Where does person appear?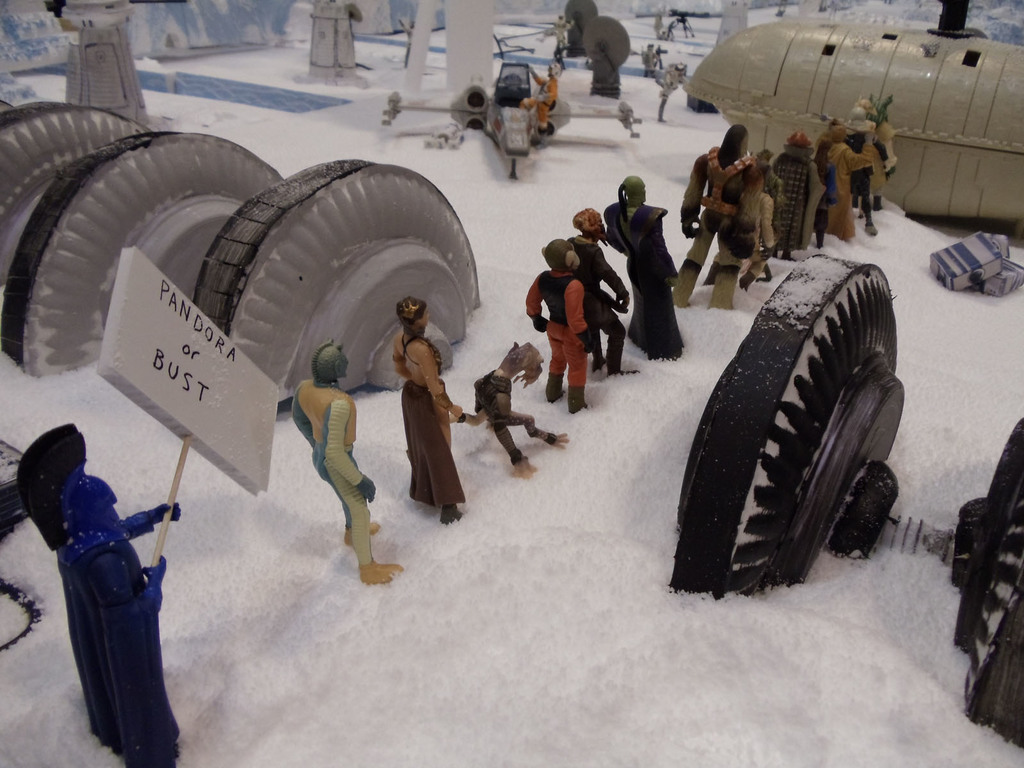
Appears at BBox(285, 333, 371, 595).
